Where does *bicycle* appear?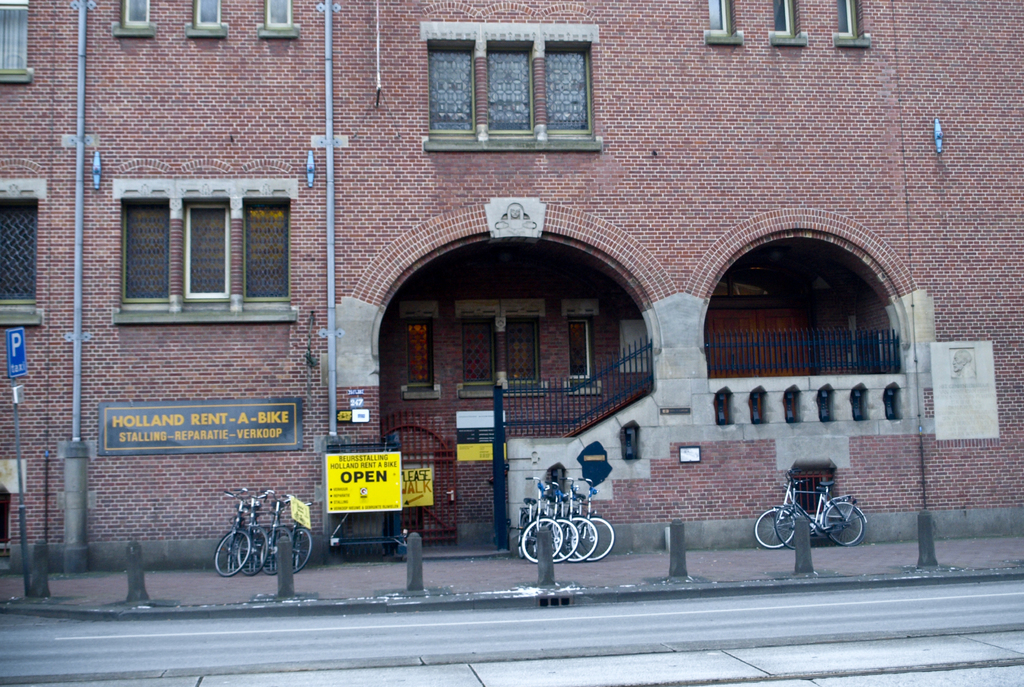
Appears at Rect(289, 494, 317, 576).
